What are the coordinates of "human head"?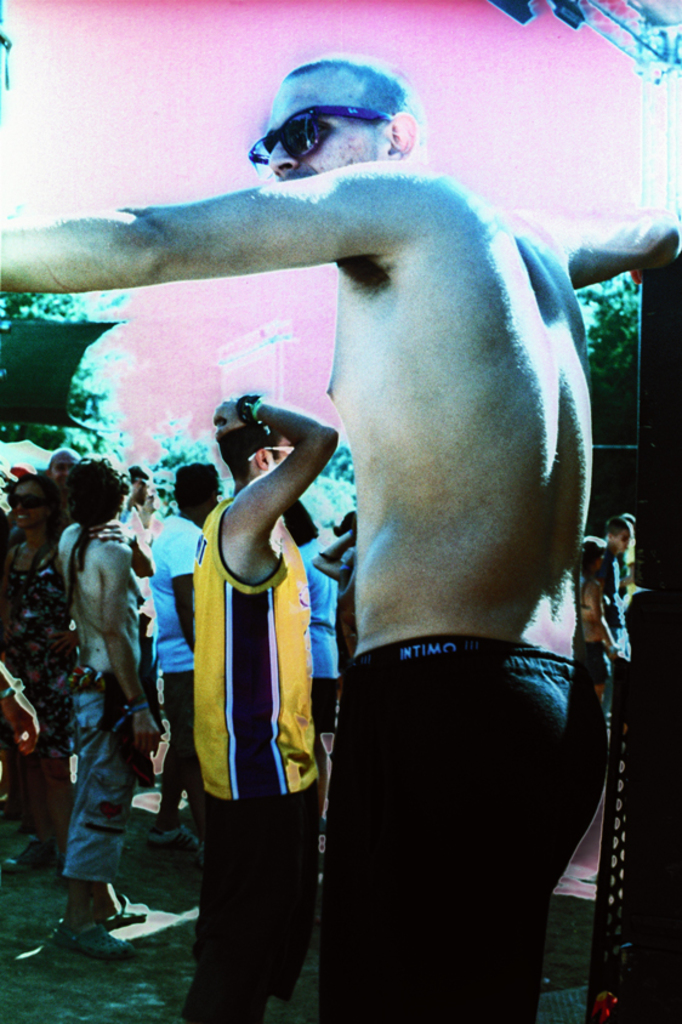
[x1=5, y1=470, x2=61, y2=527].
